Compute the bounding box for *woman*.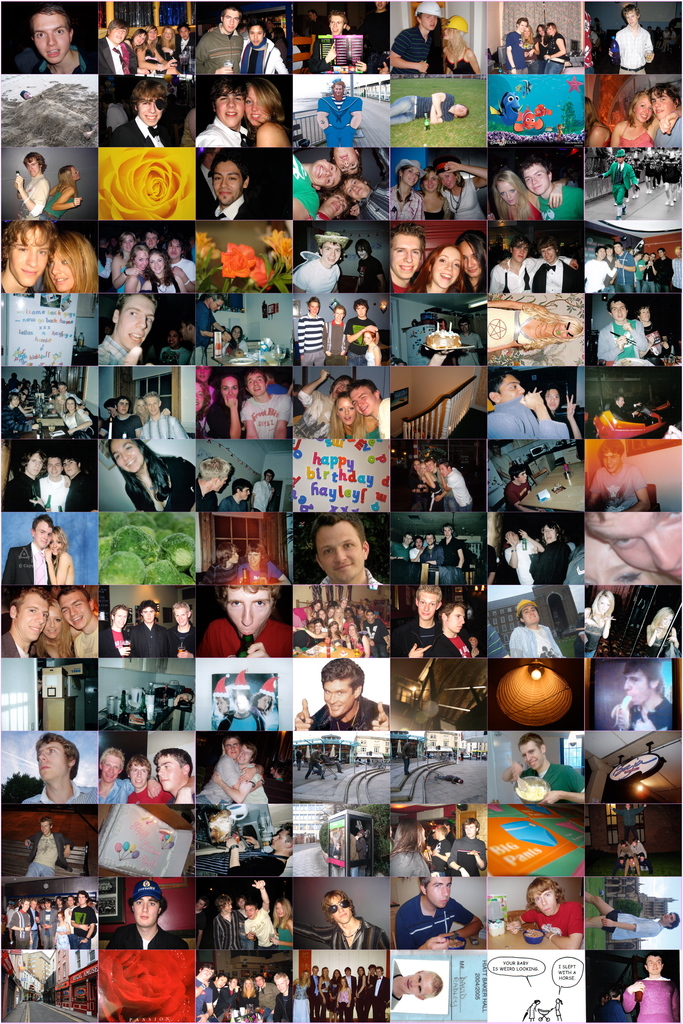
[left=286, top=970, right=316, bottom=1014].
